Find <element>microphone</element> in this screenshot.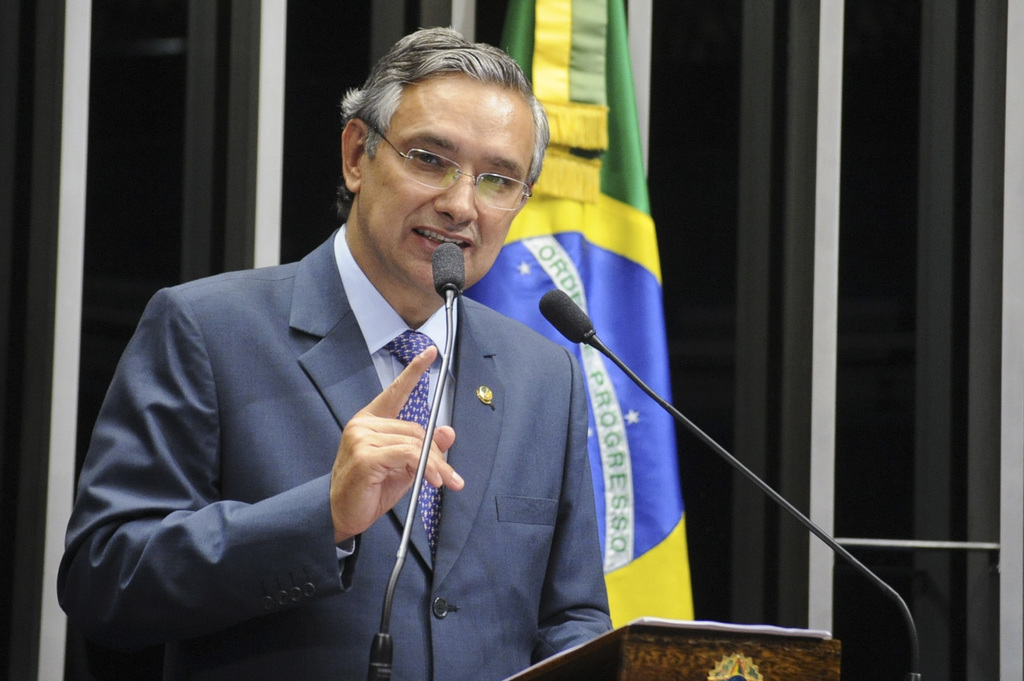
The bounding box for <element>microphone</element> is [left=539, top=286, right=596, bottom=345].
